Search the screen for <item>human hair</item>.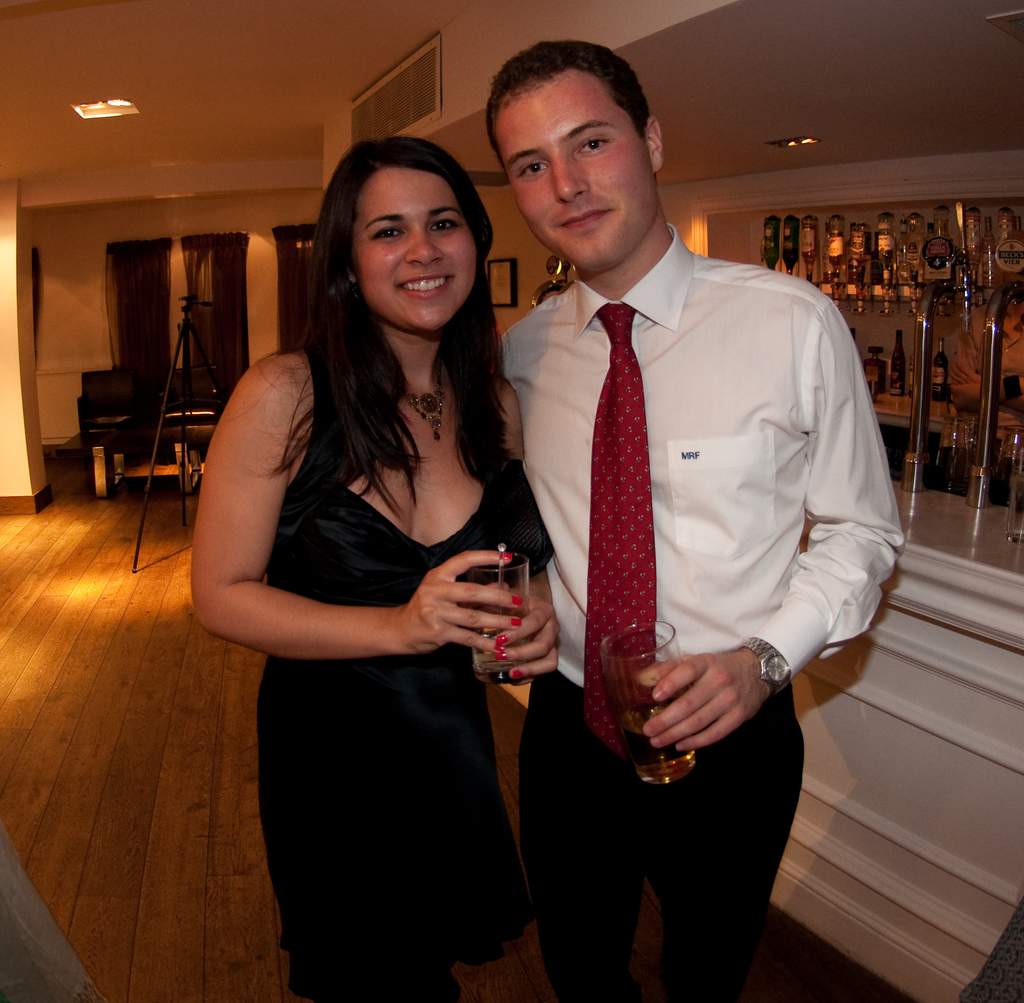
Found at [281,118,516,549].
